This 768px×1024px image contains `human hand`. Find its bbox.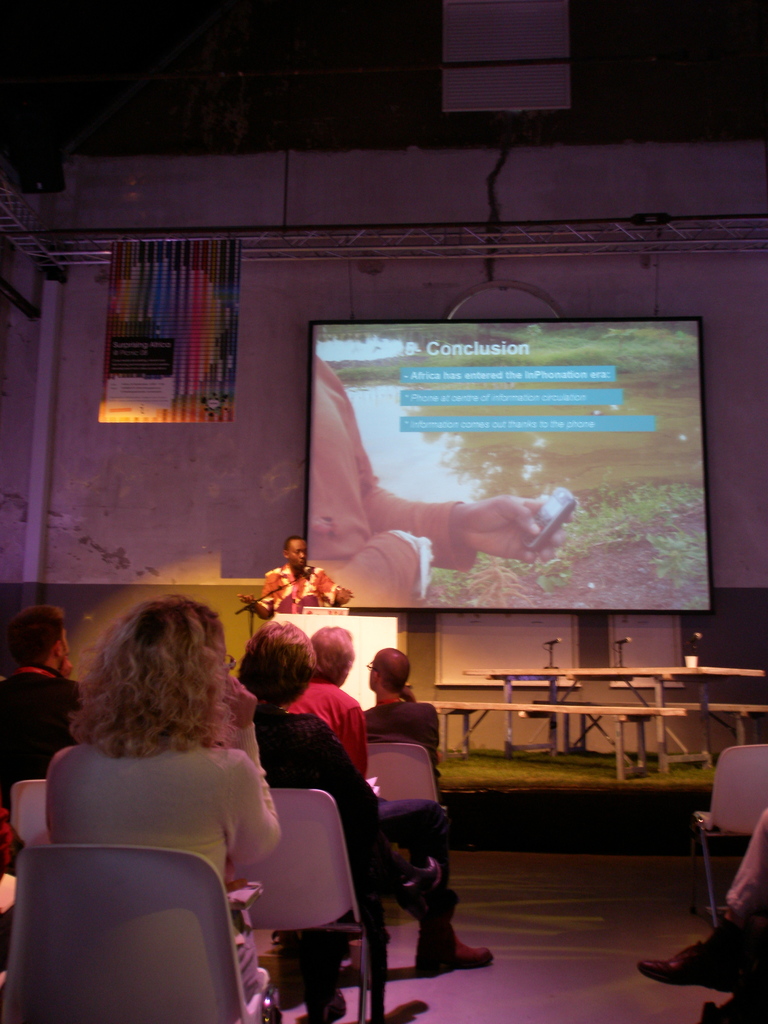
[left=240, top=593, right=255, bottom=609].
